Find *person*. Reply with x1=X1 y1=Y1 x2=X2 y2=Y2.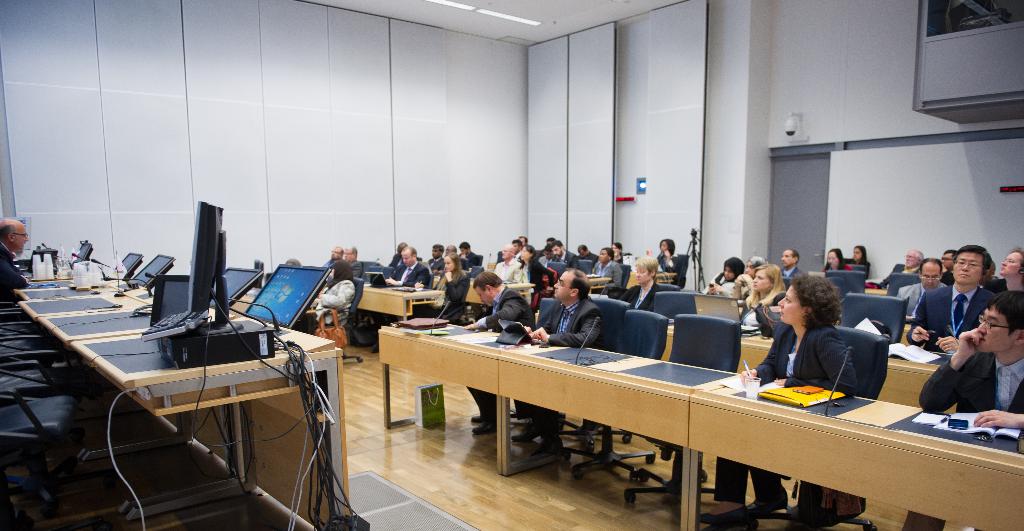
x1=434 y1=254 x2=472 y2=325.
